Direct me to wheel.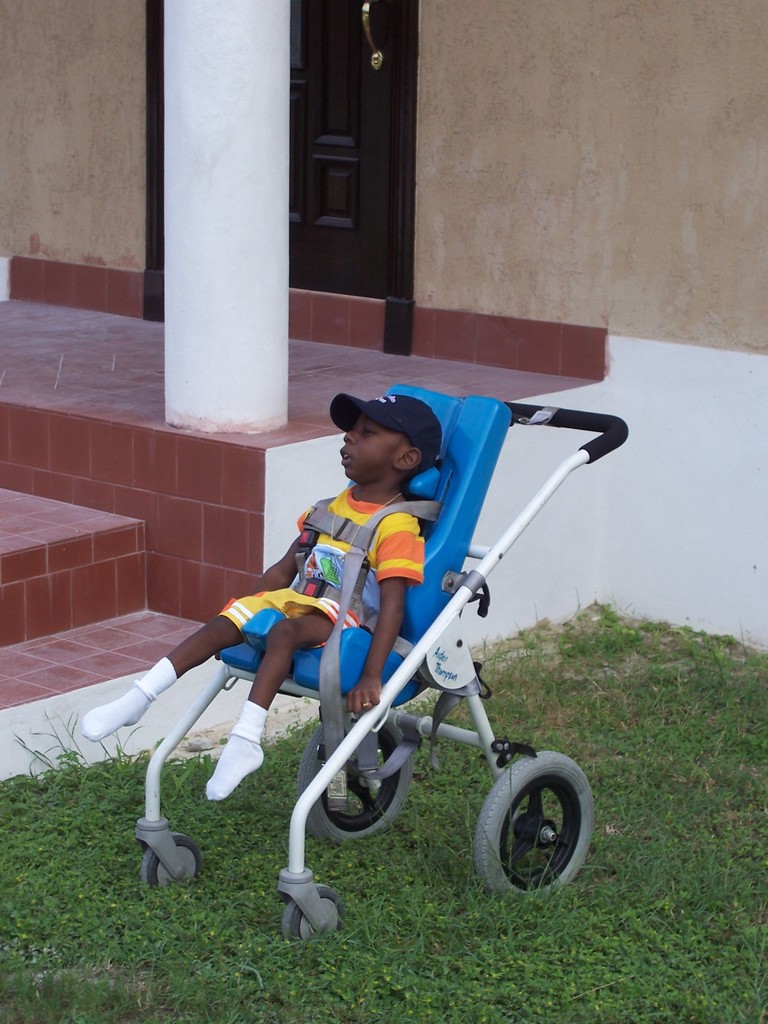
Direction: (477, 749, 591, 901).
